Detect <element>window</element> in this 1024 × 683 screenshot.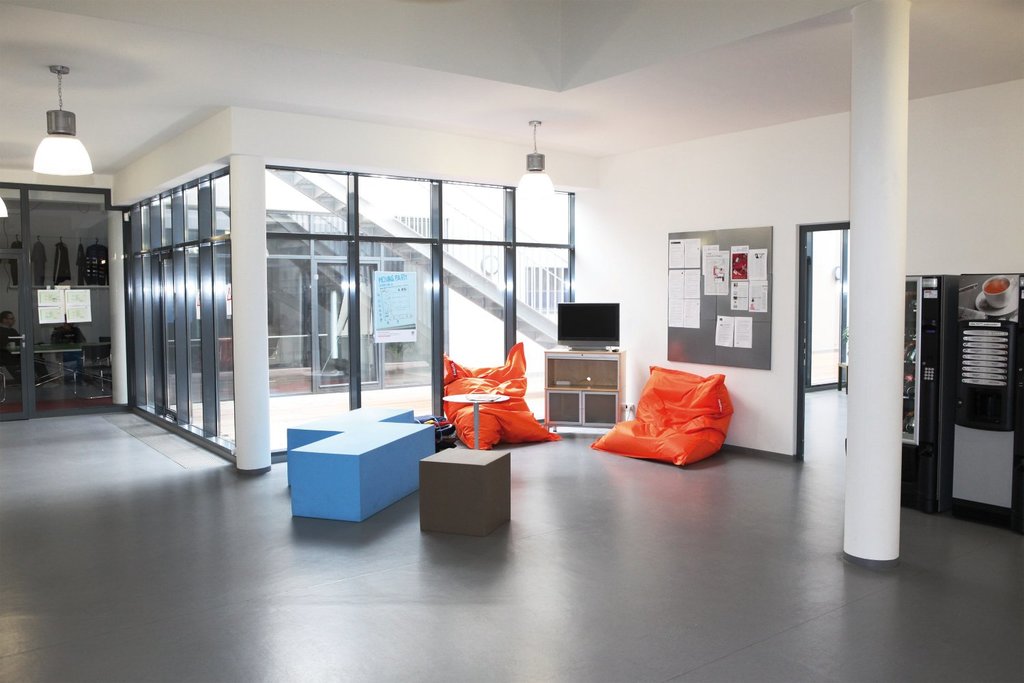
Detection: 388,212,450,251.
